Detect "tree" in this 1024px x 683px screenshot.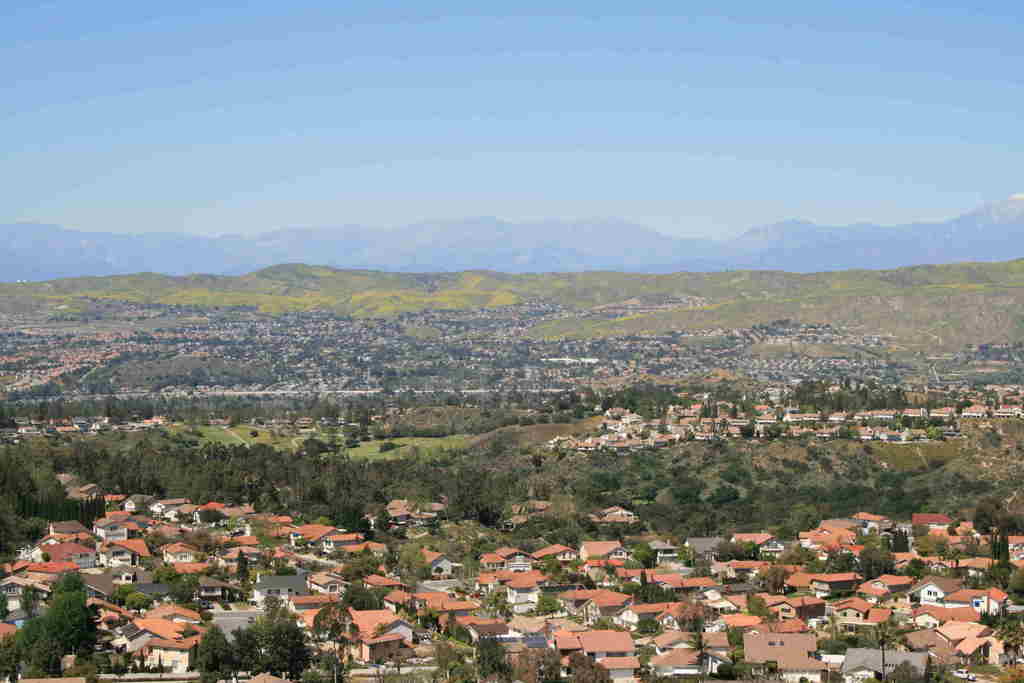
Detection: <bbox>48, 568, 80, 593</bbox>.
